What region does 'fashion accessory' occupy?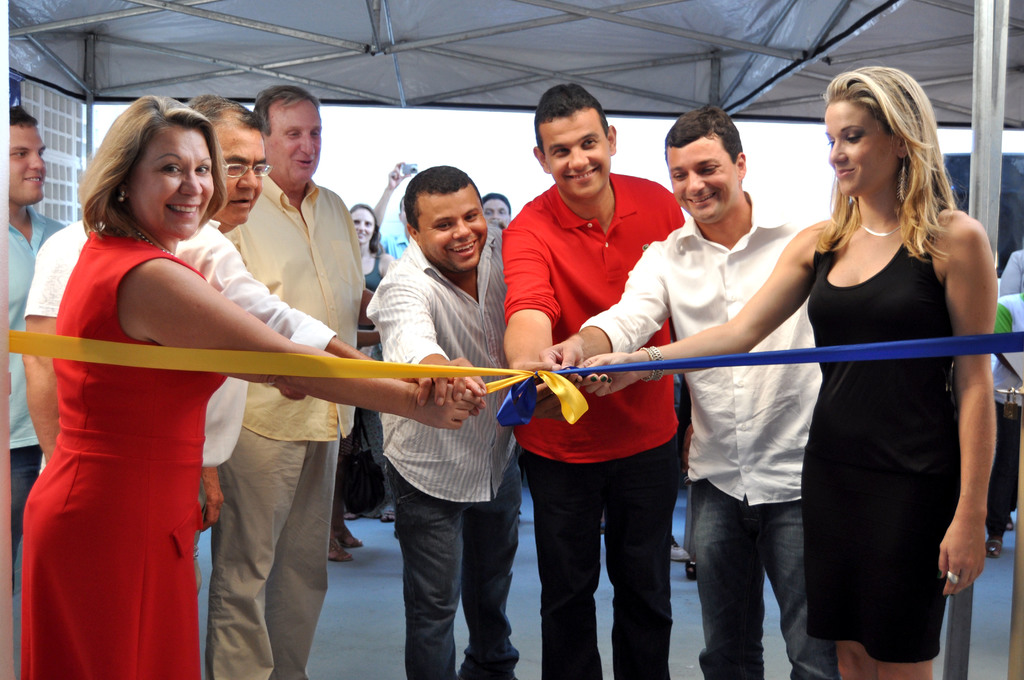
detection(1006, 518, 1014, 532).
